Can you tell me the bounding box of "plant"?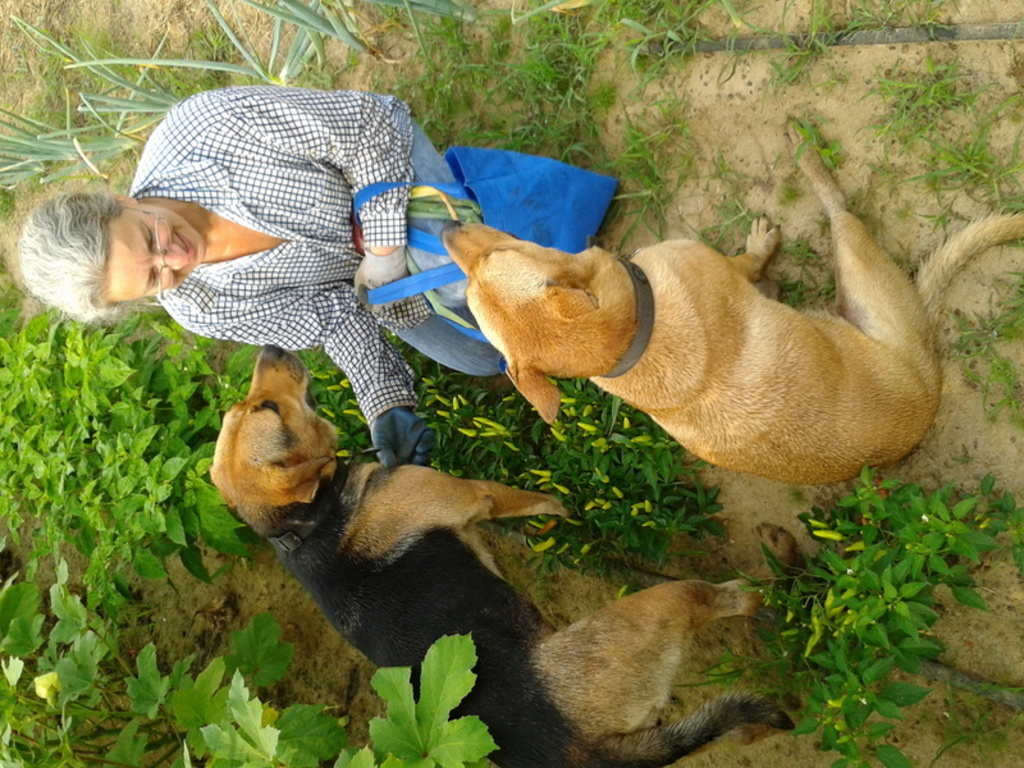
bbox(0, 132, 137, 209).
